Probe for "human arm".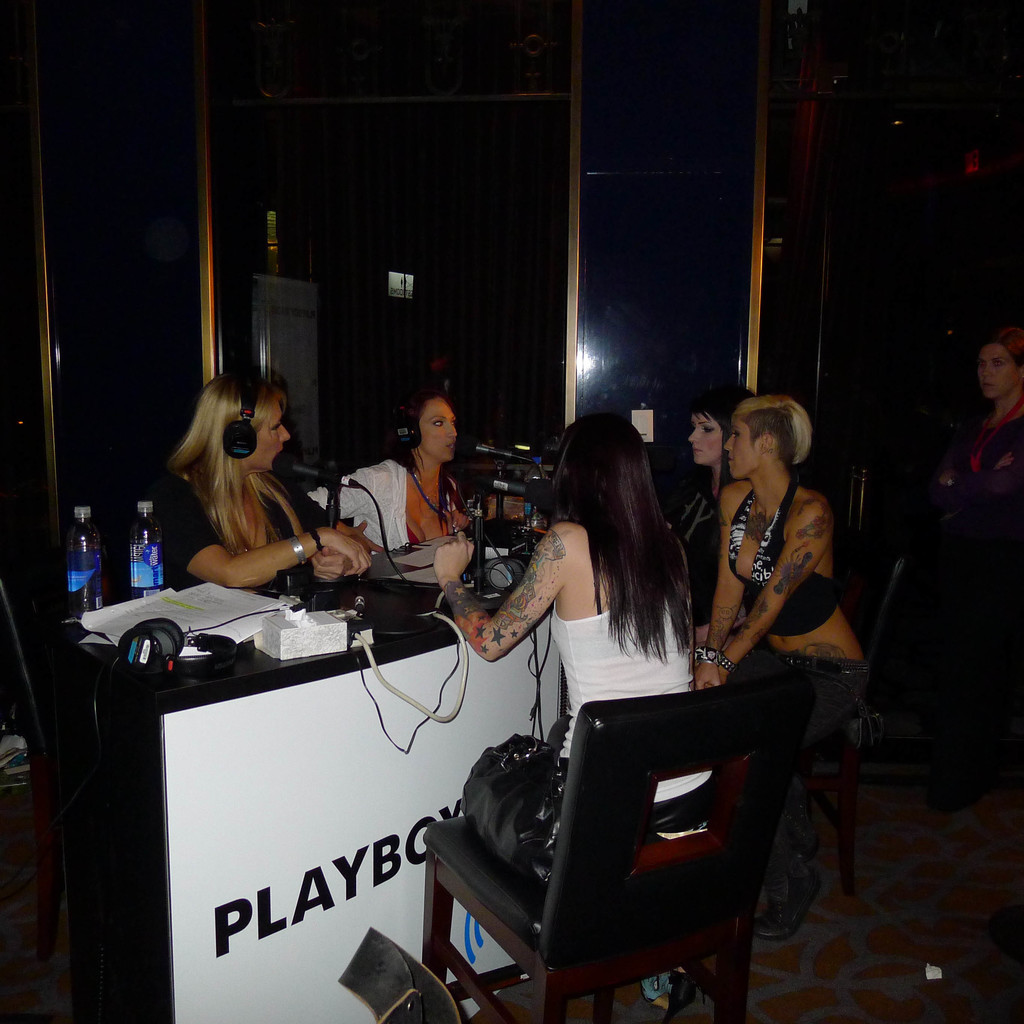
Probe result: 315 522 392 581.
